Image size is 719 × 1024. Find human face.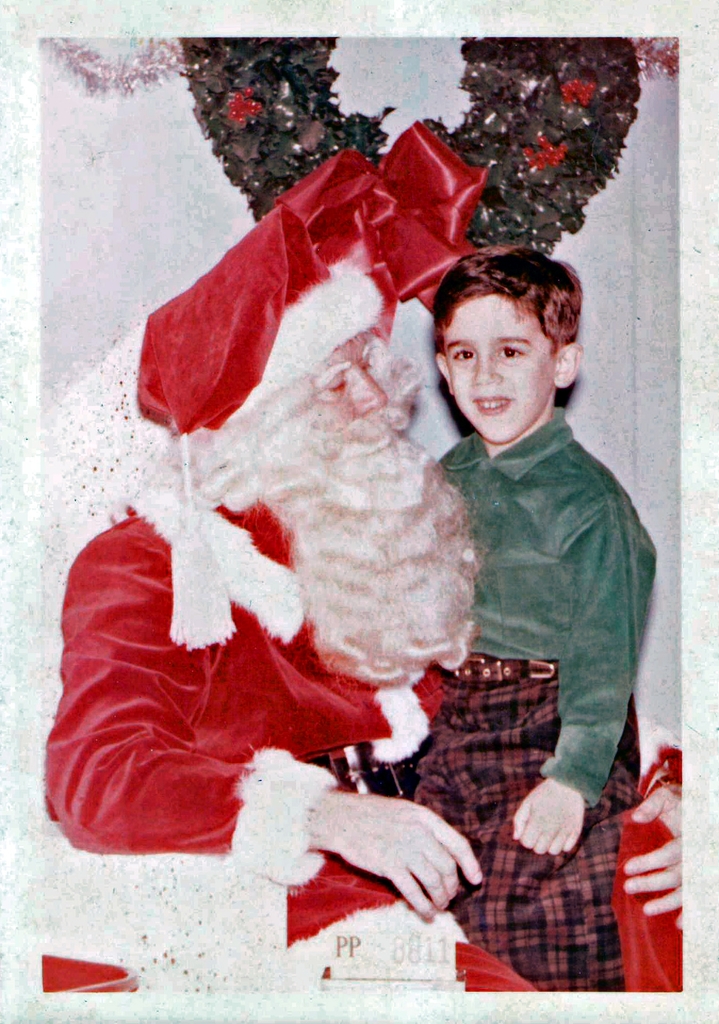
Rect(442, 300, 554, 442).
